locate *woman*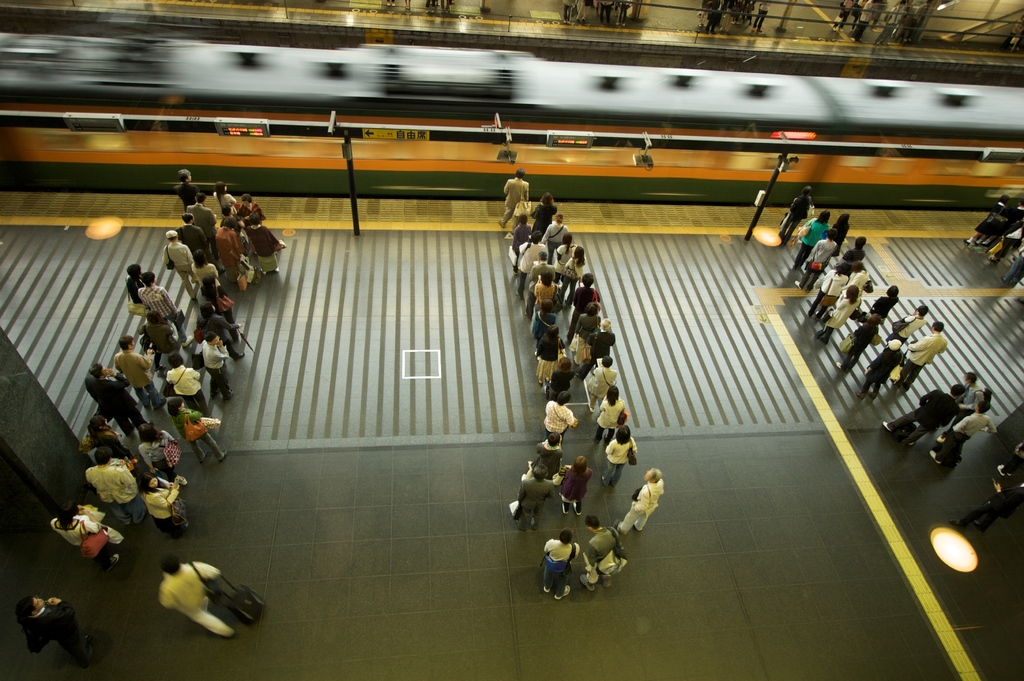
598, 425, 636, 488
